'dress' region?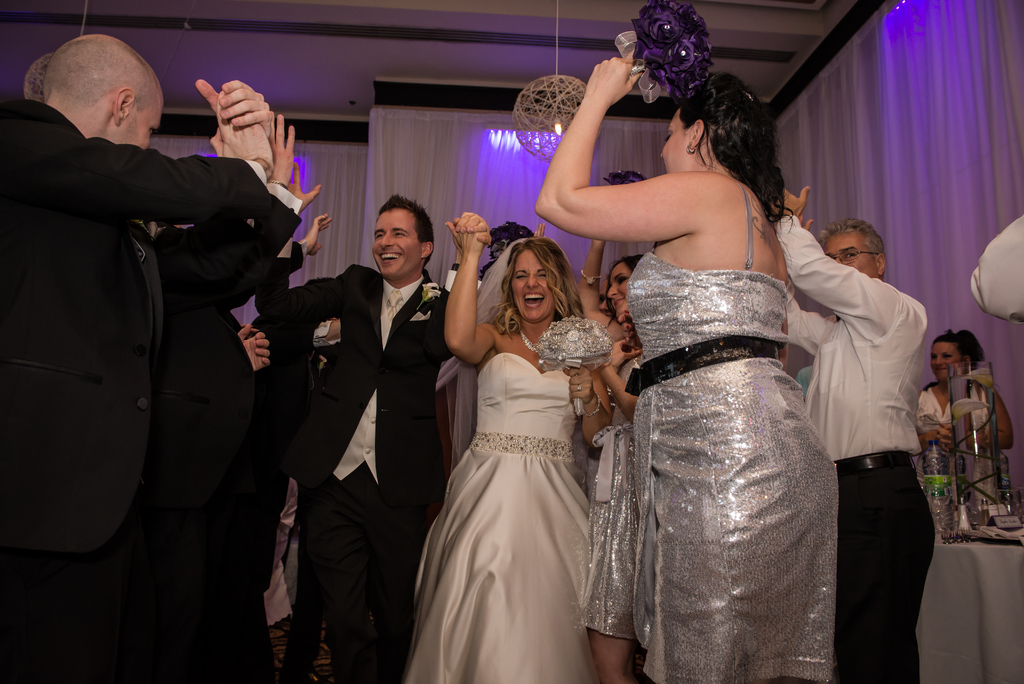
bbox=(630, 247, 849, 683)
